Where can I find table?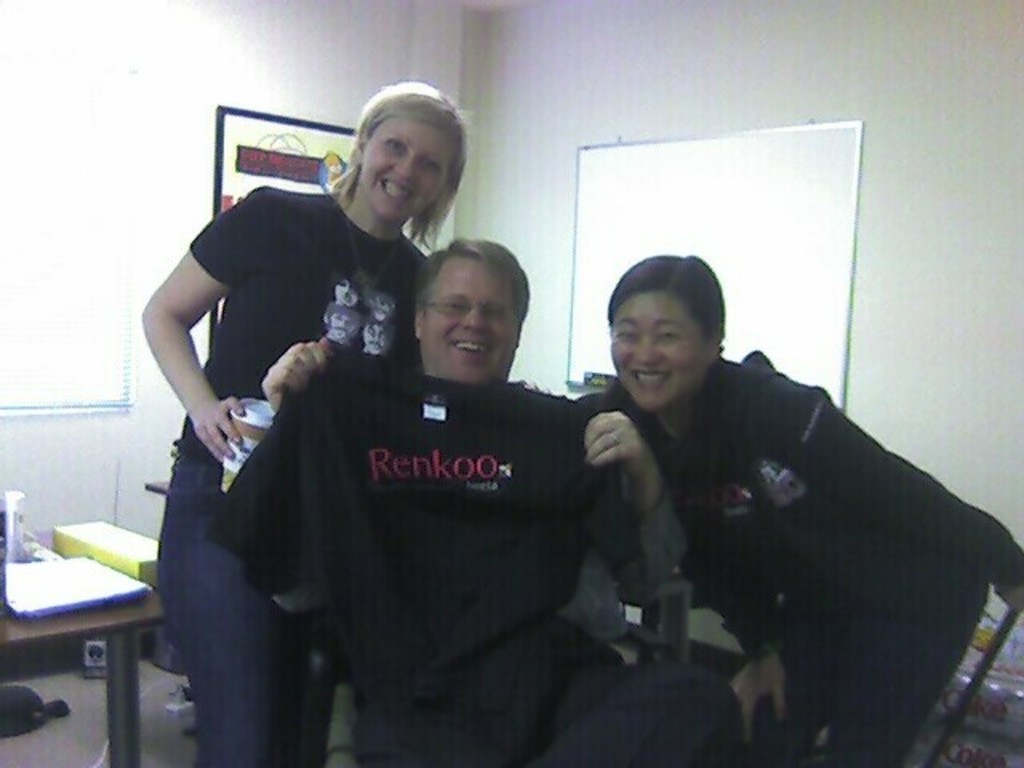
You can find it at [left=0, top=526, right=173, bottom=742].
